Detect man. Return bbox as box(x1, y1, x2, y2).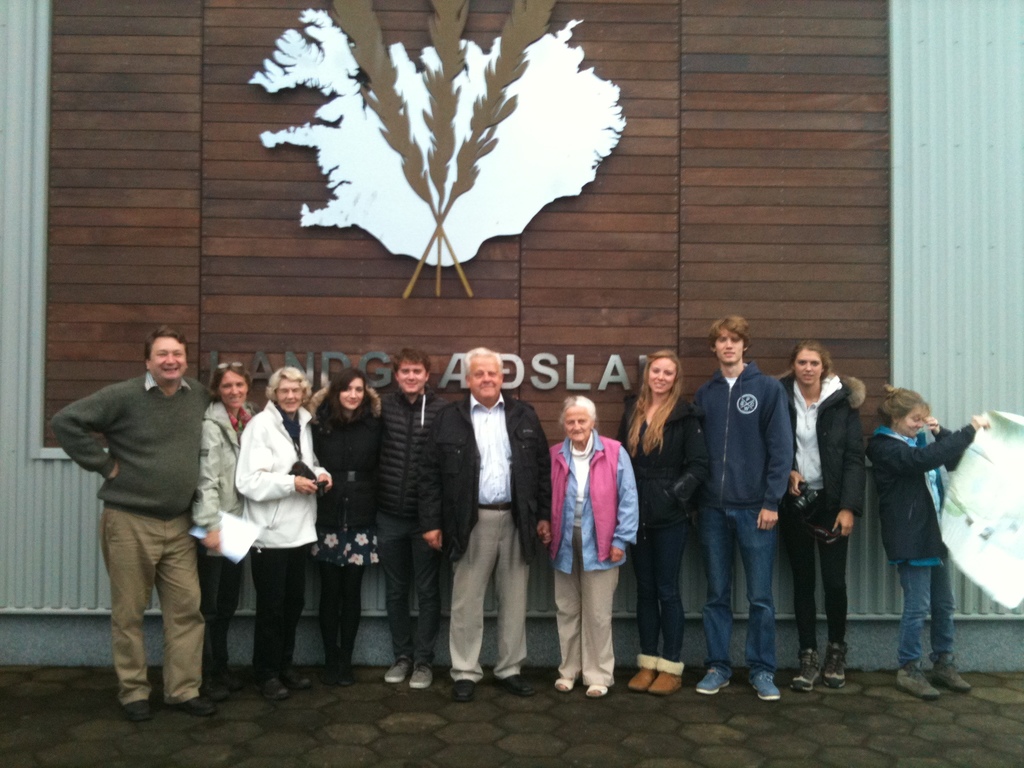
box(365, 351, 451, 678).
